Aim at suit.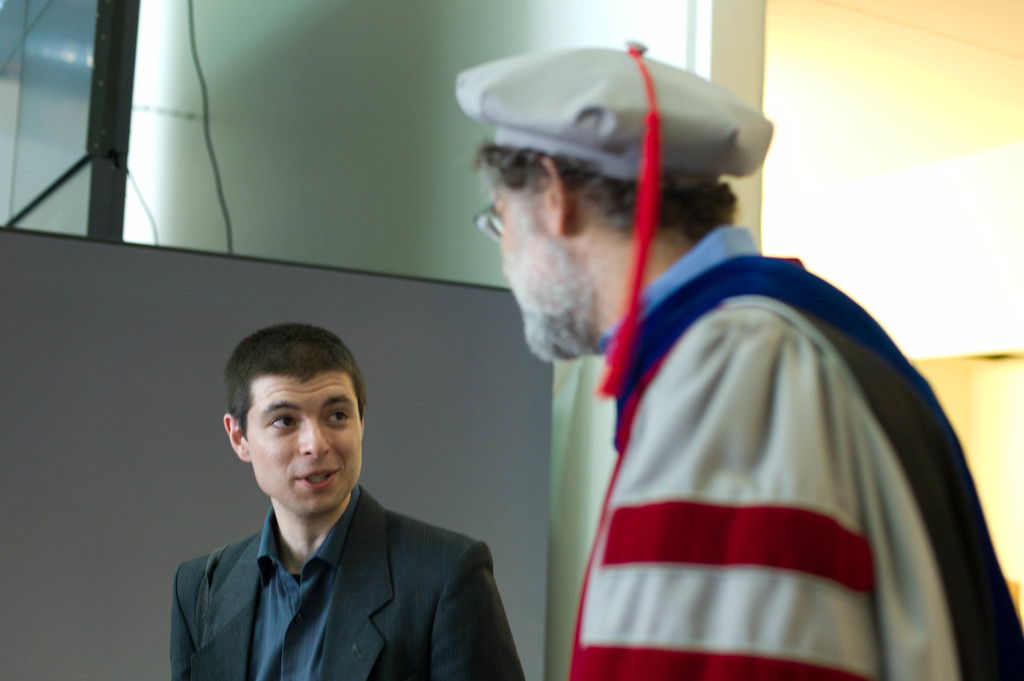
Aimed at [168,438,522,661].
